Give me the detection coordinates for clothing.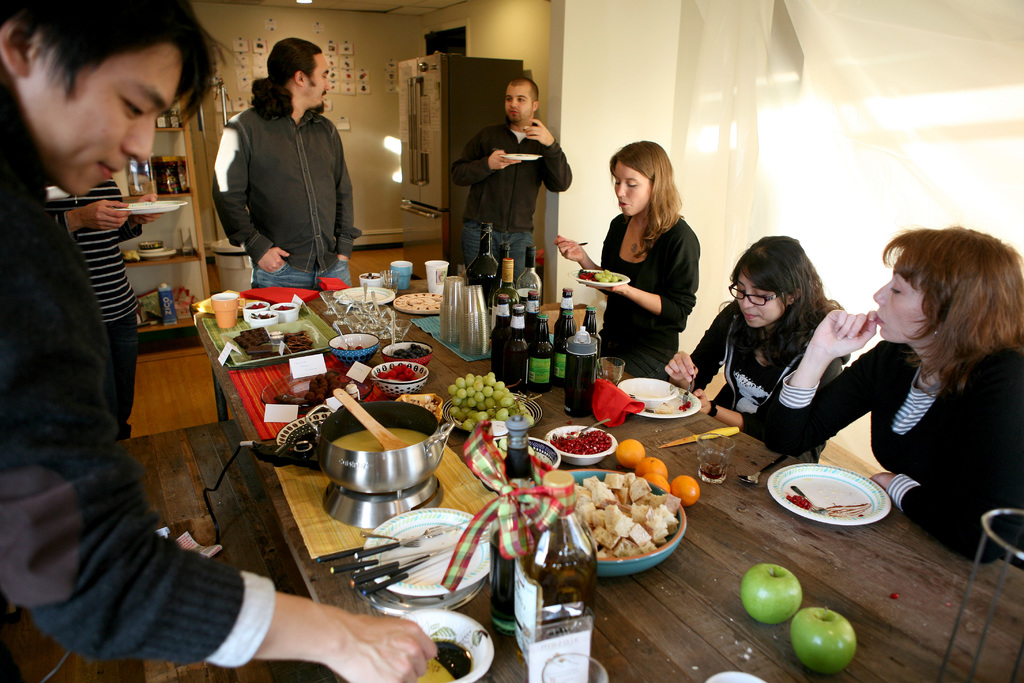
[x1=0, y1=58, x2=278, y2=682].
